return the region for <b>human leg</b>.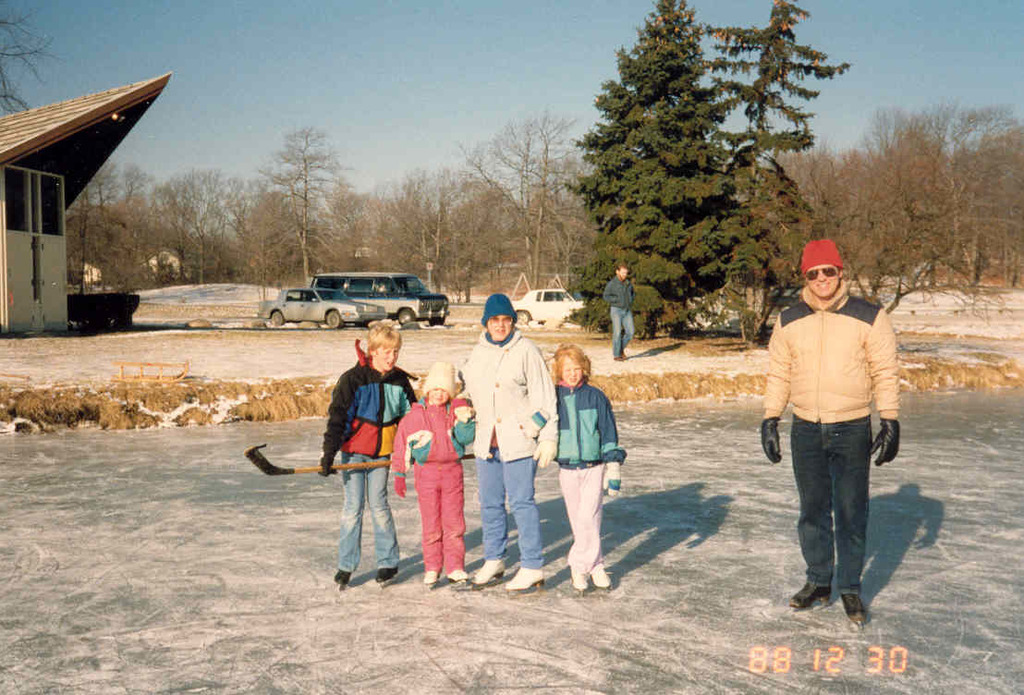
pyautogui.locateOnScreen(327, 445, 373, 585).
